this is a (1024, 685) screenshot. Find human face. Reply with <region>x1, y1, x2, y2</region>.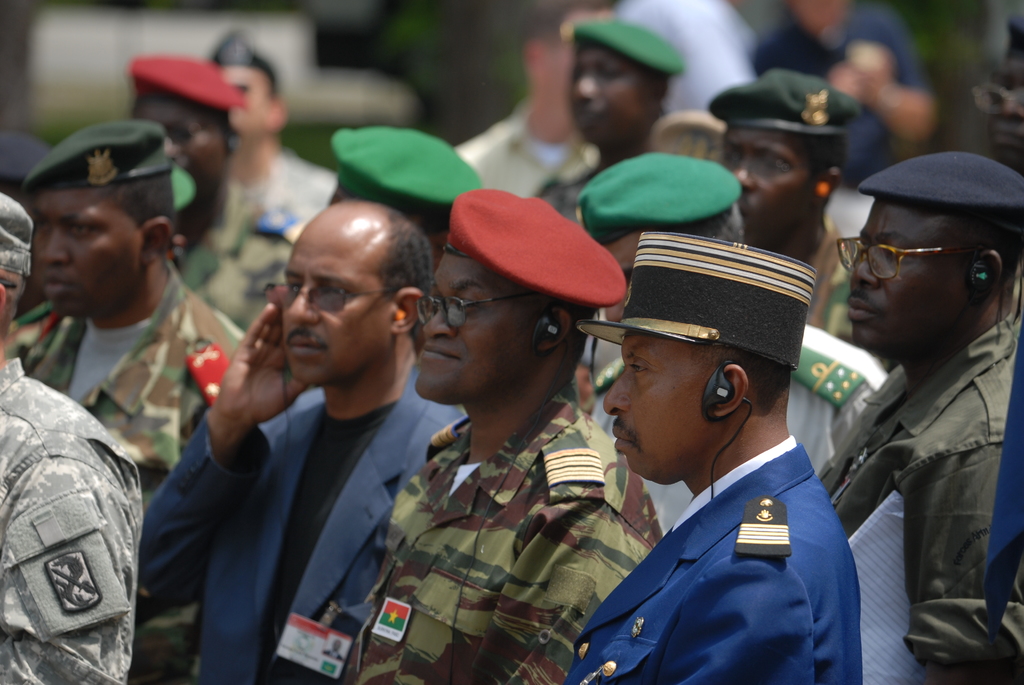
<region>570, 45, 648, 142</region>.
